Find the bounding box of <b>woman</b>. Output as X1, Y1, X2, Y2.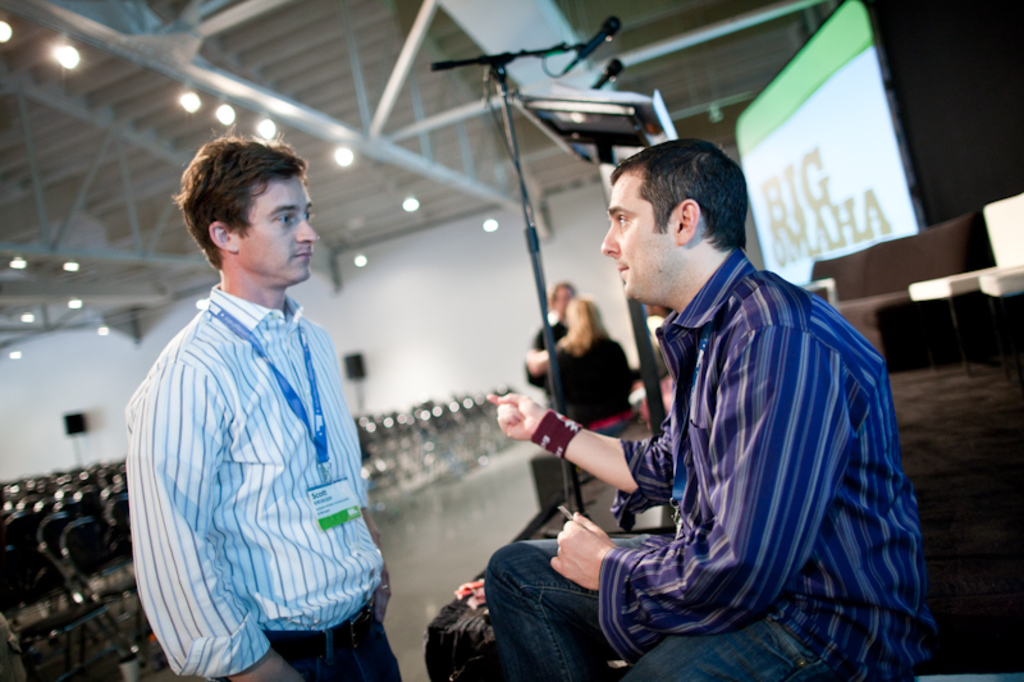
550, 285, 636, 443.
